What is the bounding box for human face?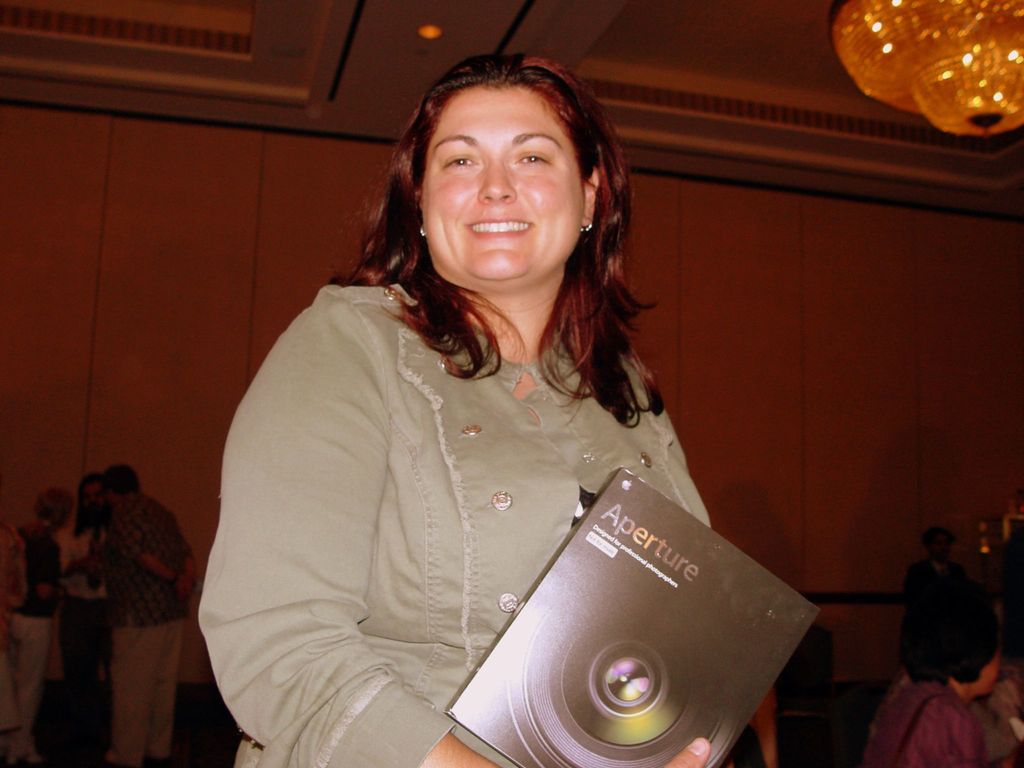
(84,479,95,503).
